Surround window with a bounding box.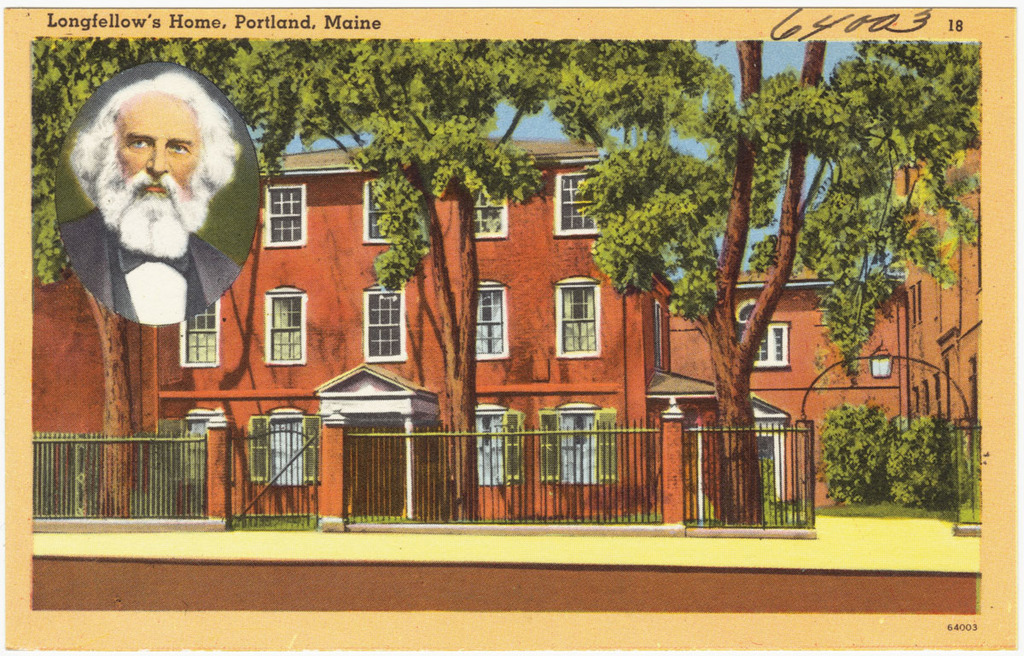
560, 415, 598, 482.
